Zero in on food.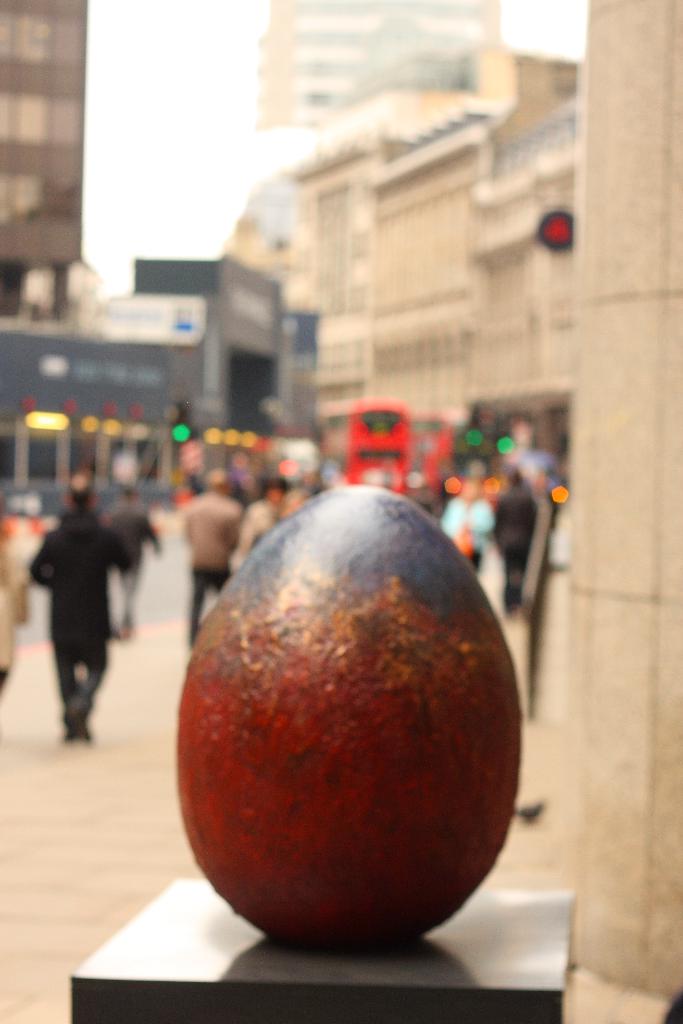
Zeroed in: (185, 480, 525, 957).
